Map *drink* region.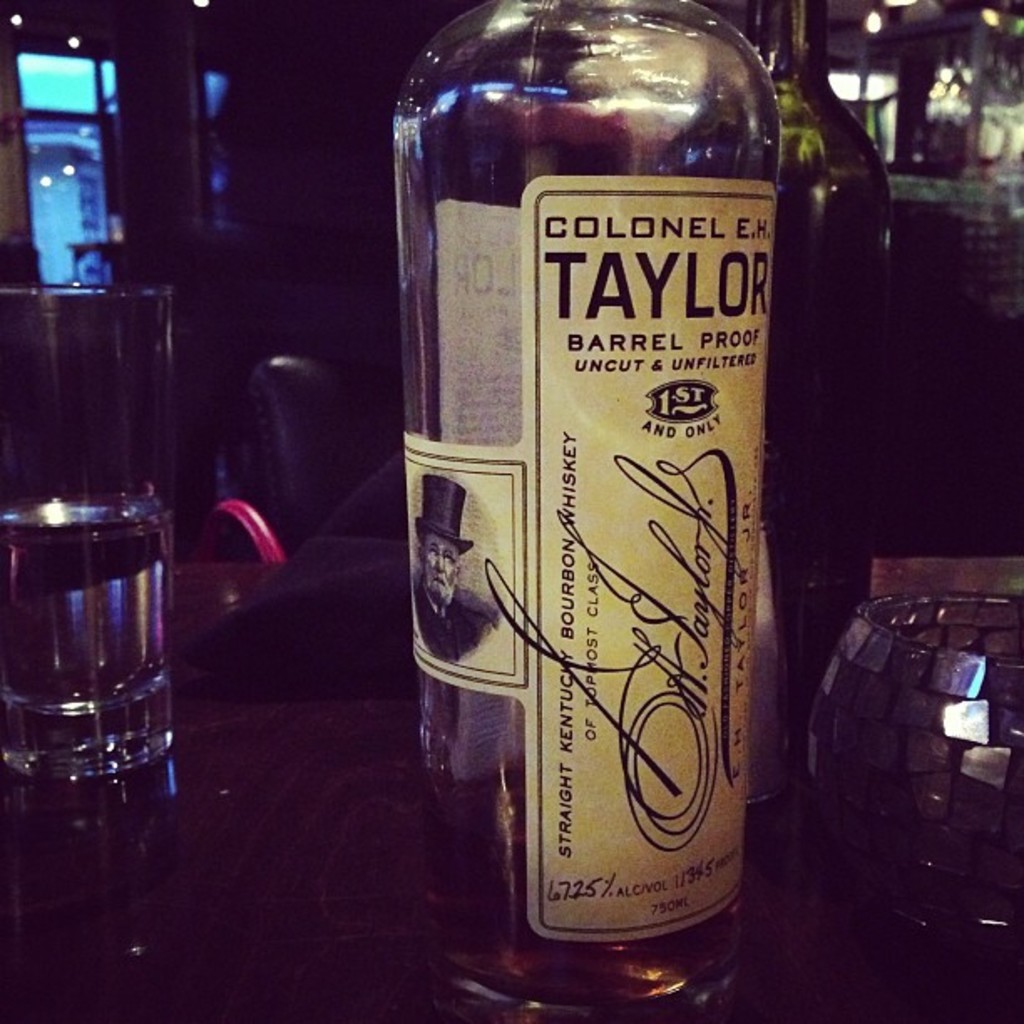
Mapped to bbox=[403, 0, 778, 1022].
